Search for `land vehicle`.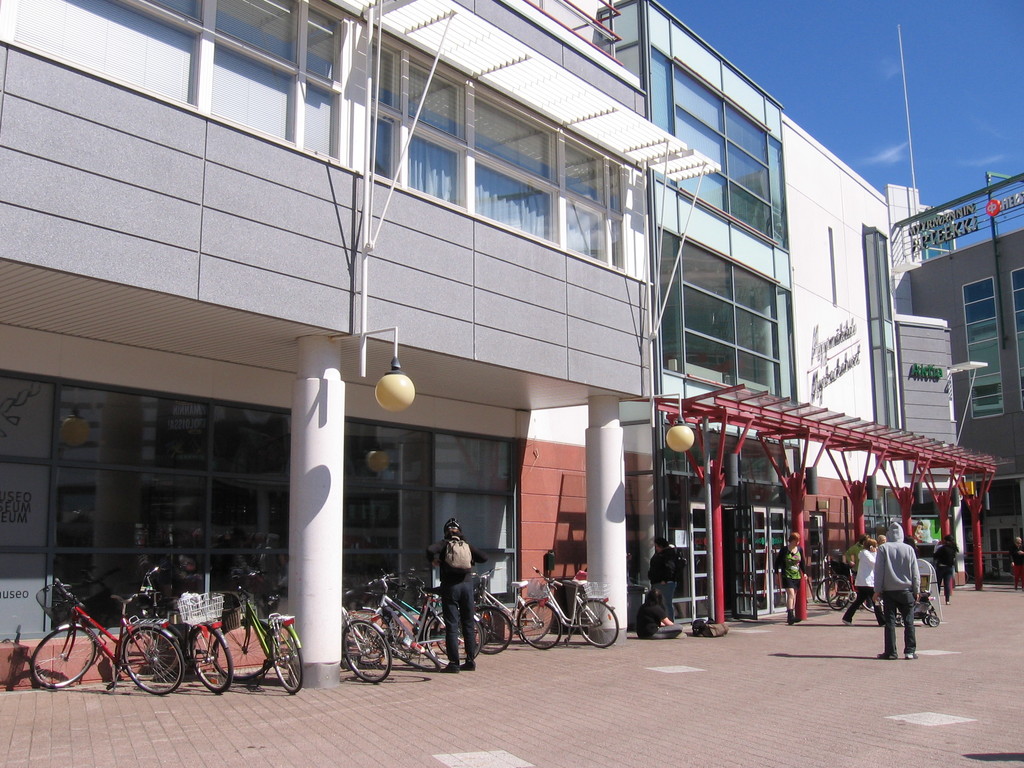
Found at box(824, 556, 880, 620).
